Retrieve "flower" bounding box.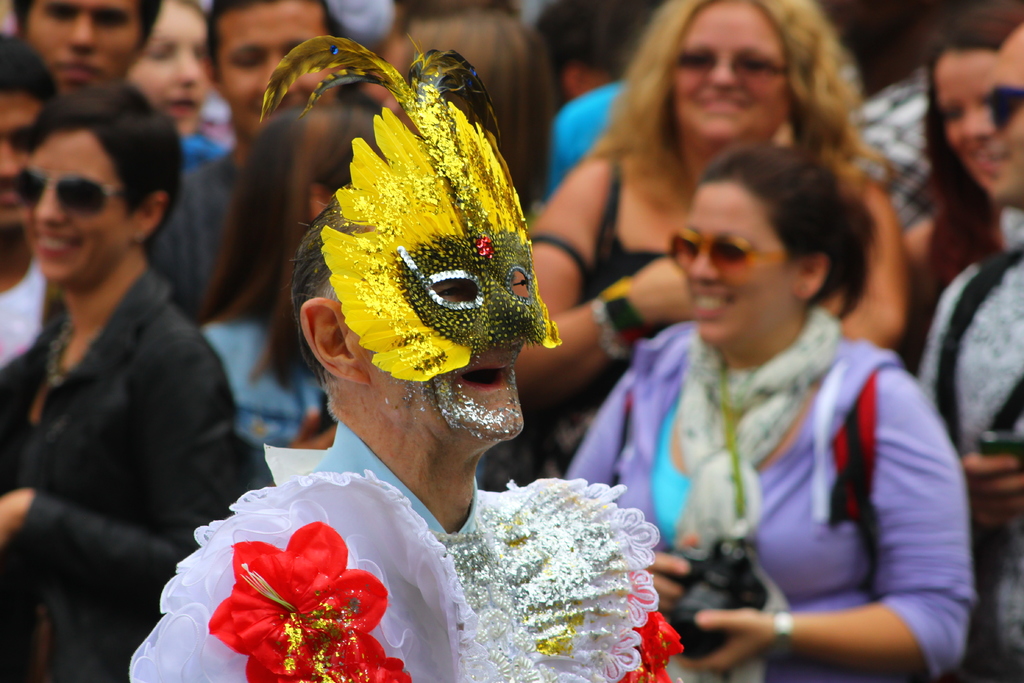
Bounding box: crop(240, 633, 413, 682).
